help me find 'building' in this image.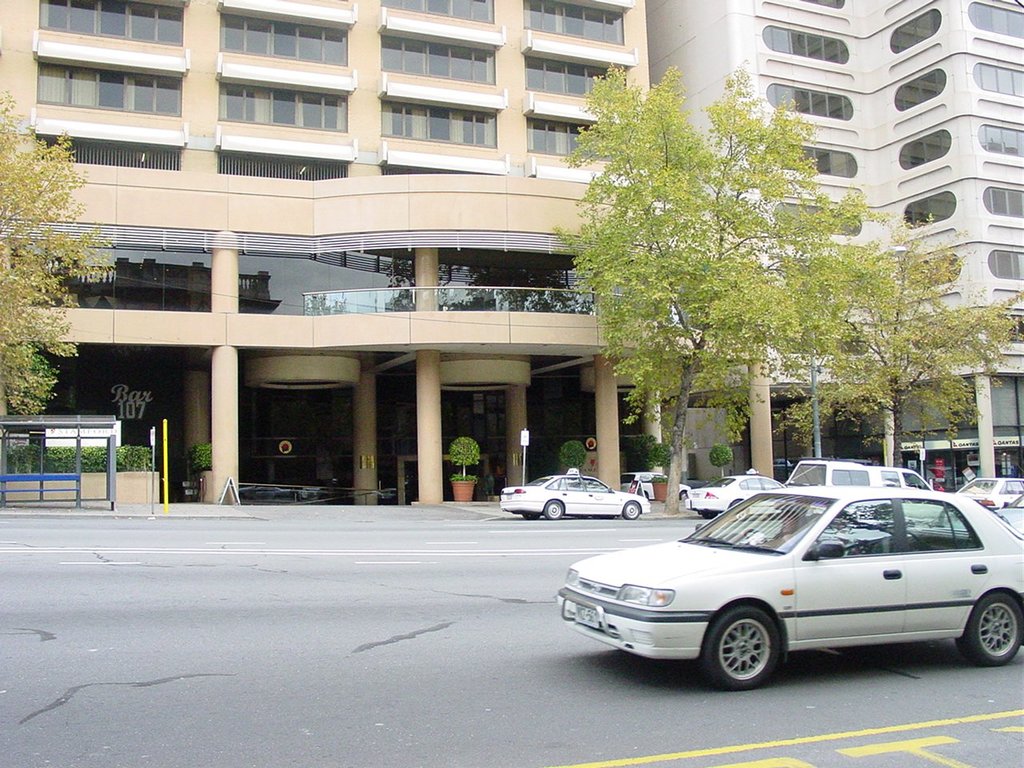
Found it: [left=646, top=0, right=1023, bottom=491].
